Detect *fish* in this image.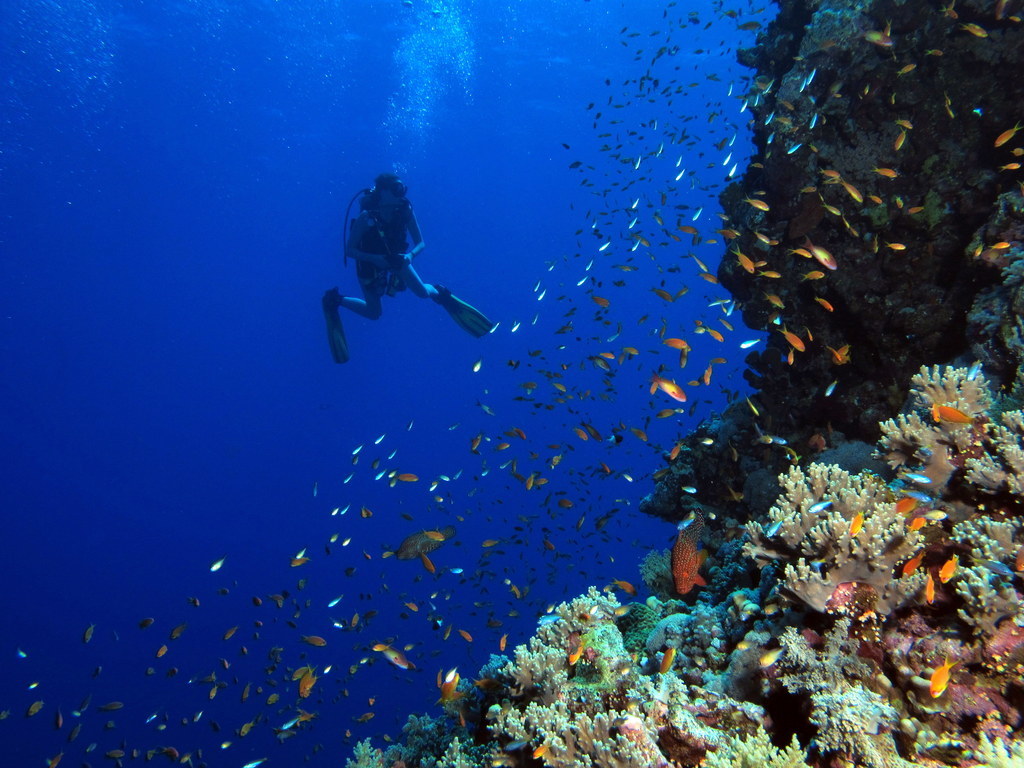
Detection: <box>809,243,837,274</box>.
